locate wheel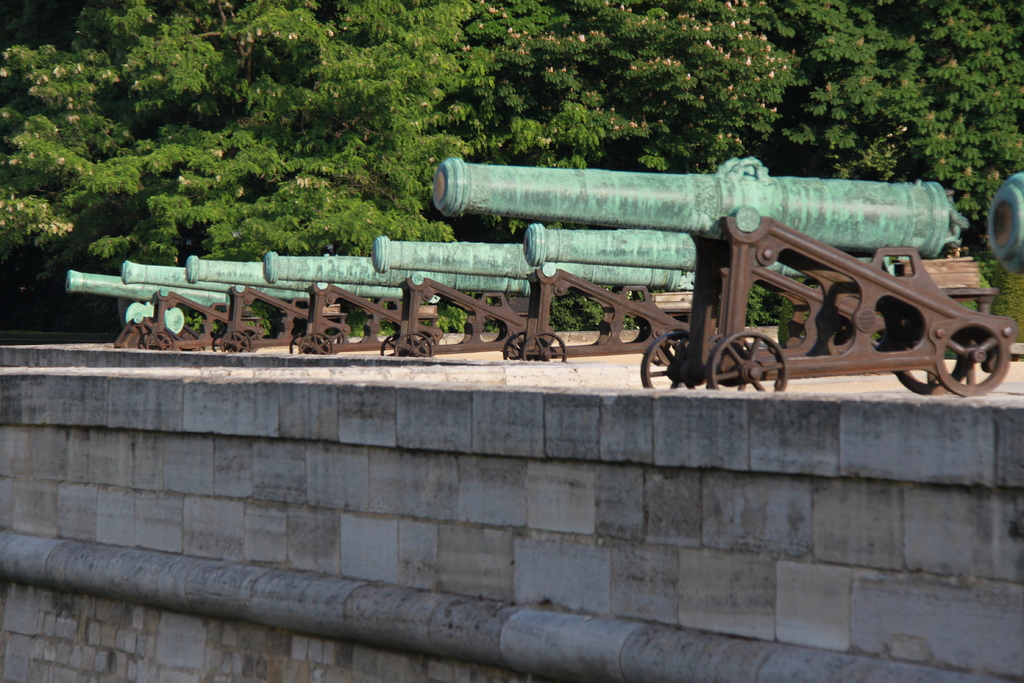
bbox(641, 330, 705, 389)
